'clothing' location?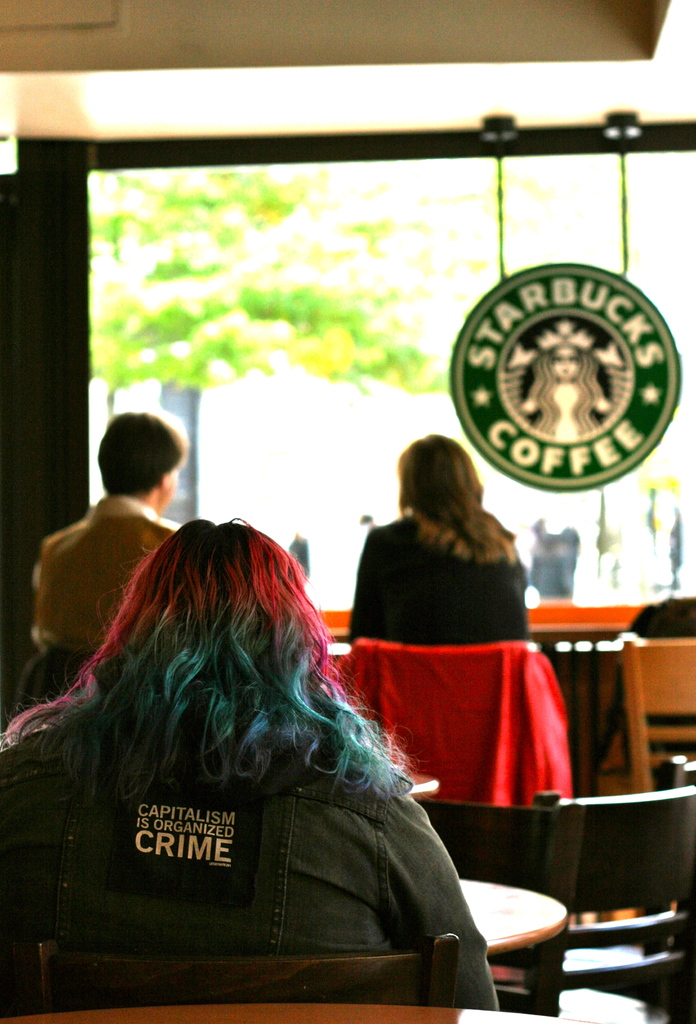
x1=0, y1=691, x2=506, y2=1021
